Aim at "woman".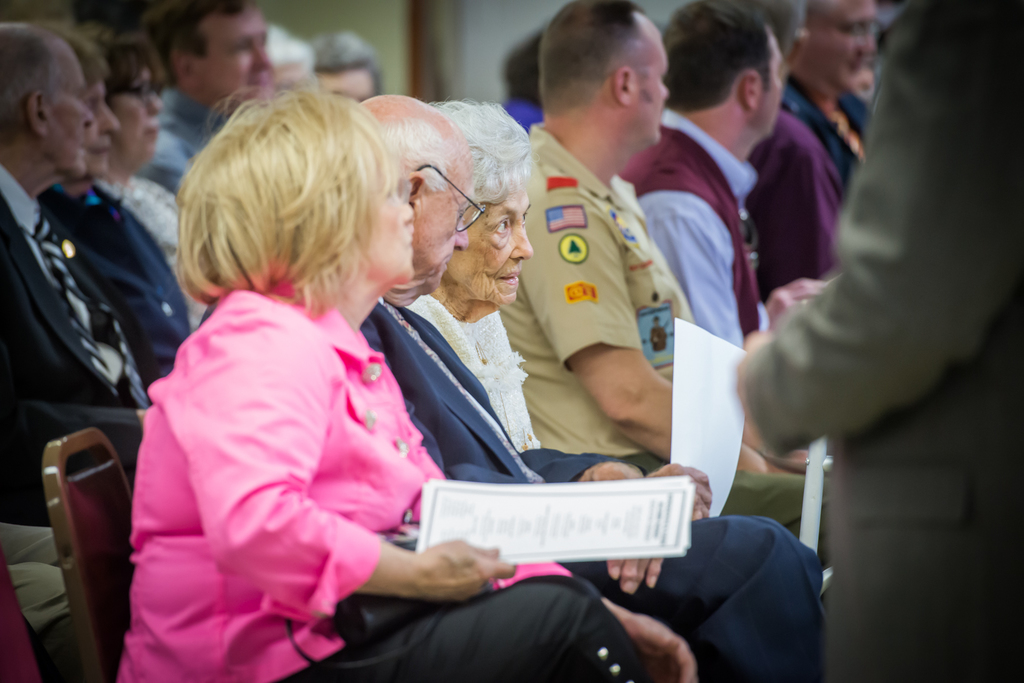
Aimed at <bbox>120, 81, 695, 682</bbox>.
